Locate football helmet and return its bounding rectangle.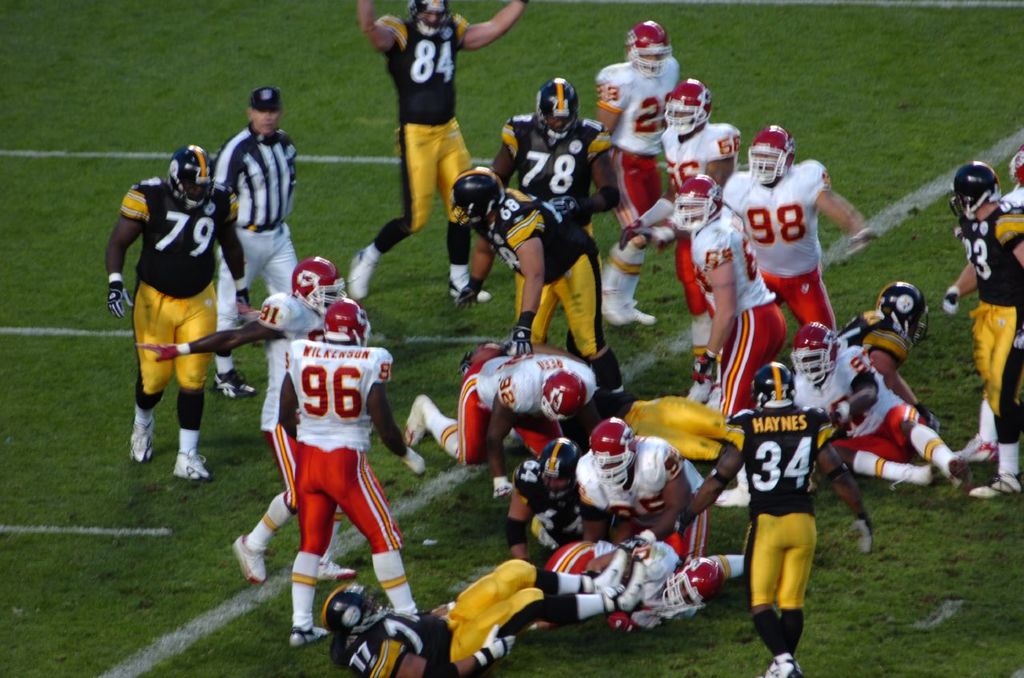
[794,327,853,388].
